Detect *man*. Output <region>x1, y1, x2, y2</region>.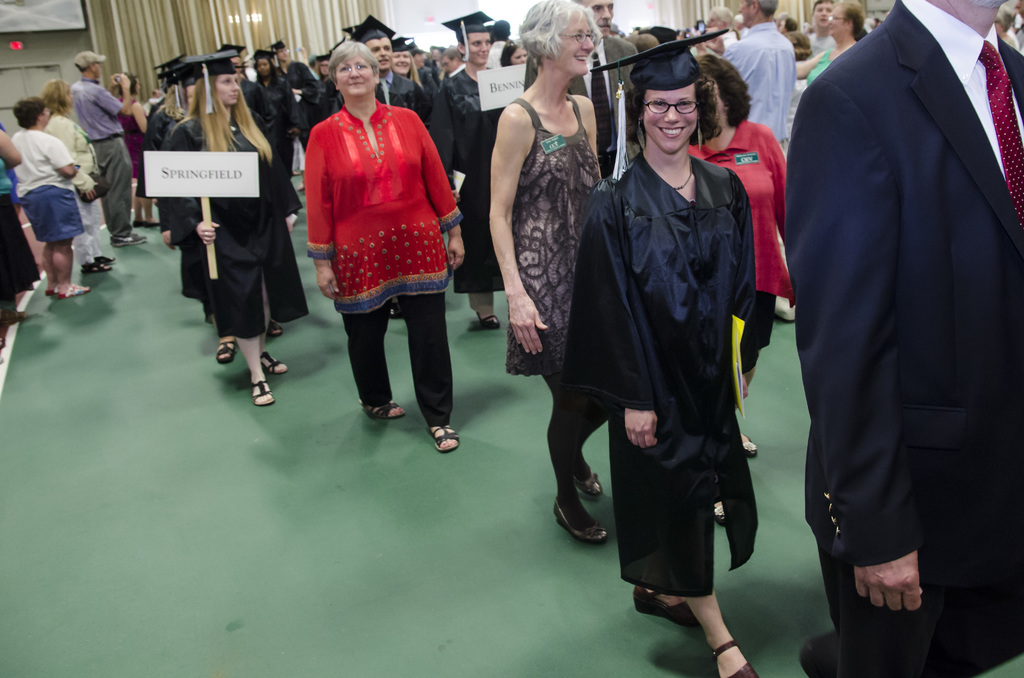
<region>570, 0, 643, 174</region>.
